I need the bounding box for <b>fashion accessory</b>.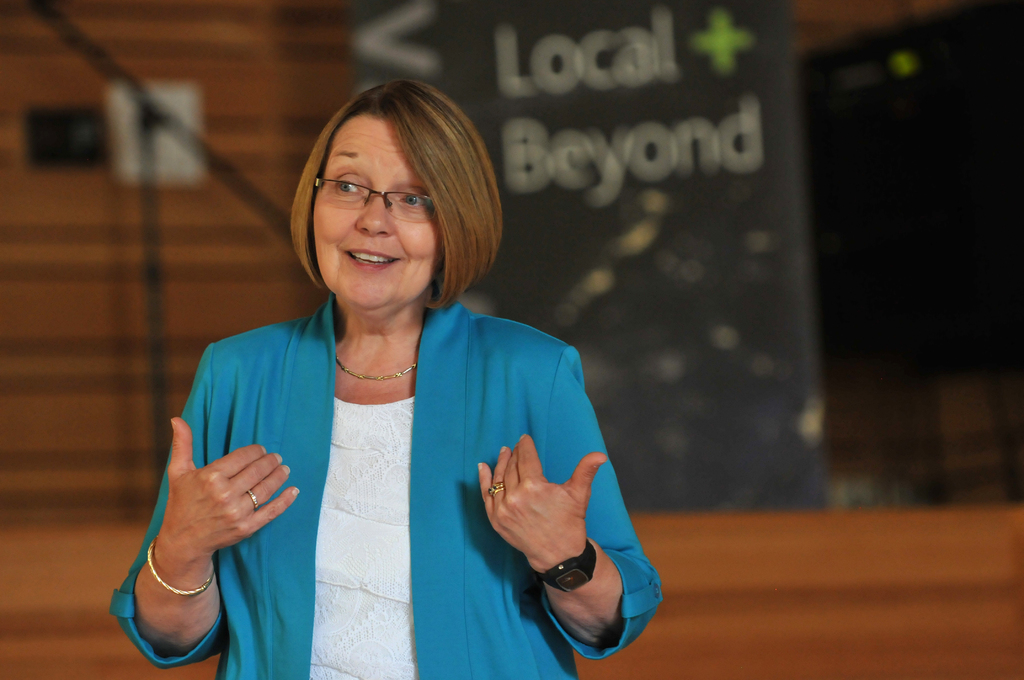
Here it is: l=248, t=486, r=259, b=511.
